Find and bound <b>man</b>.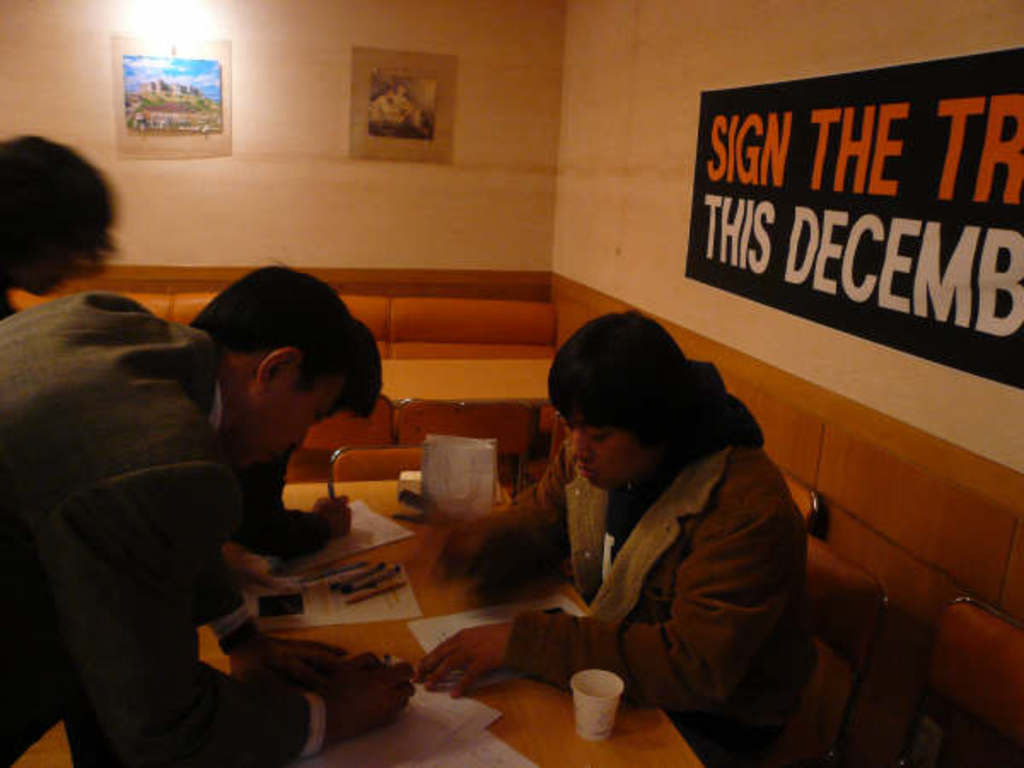
Bound: pyautogui.locateOnScreen(0, 263, 422, 766).
